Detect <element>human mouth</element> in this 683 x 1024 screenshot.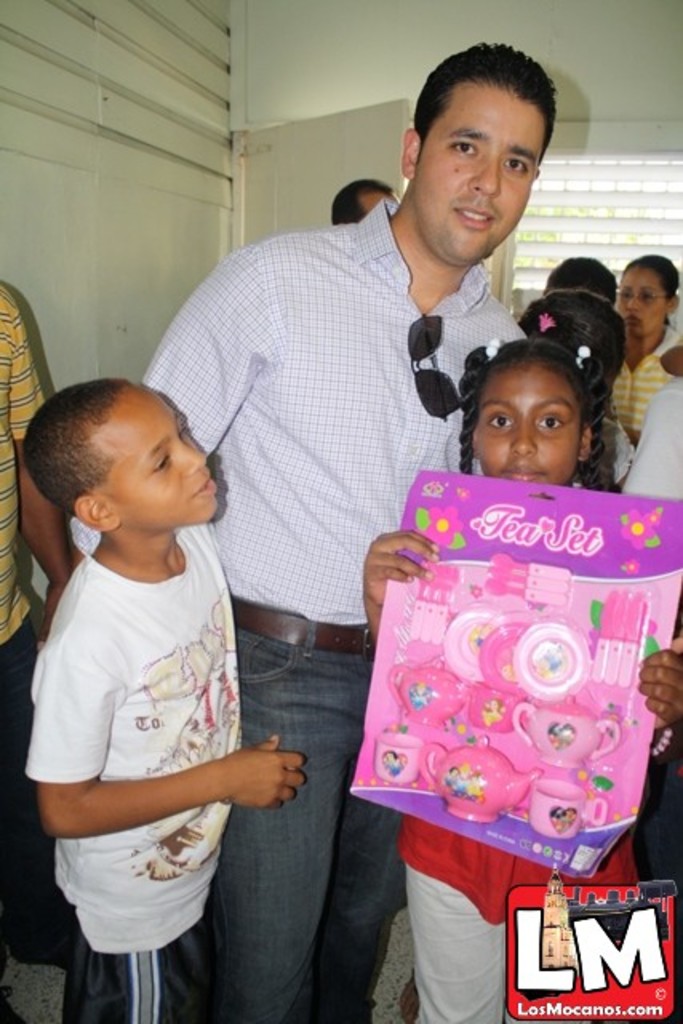
Detection: locate(198, 480, 216, 501).
